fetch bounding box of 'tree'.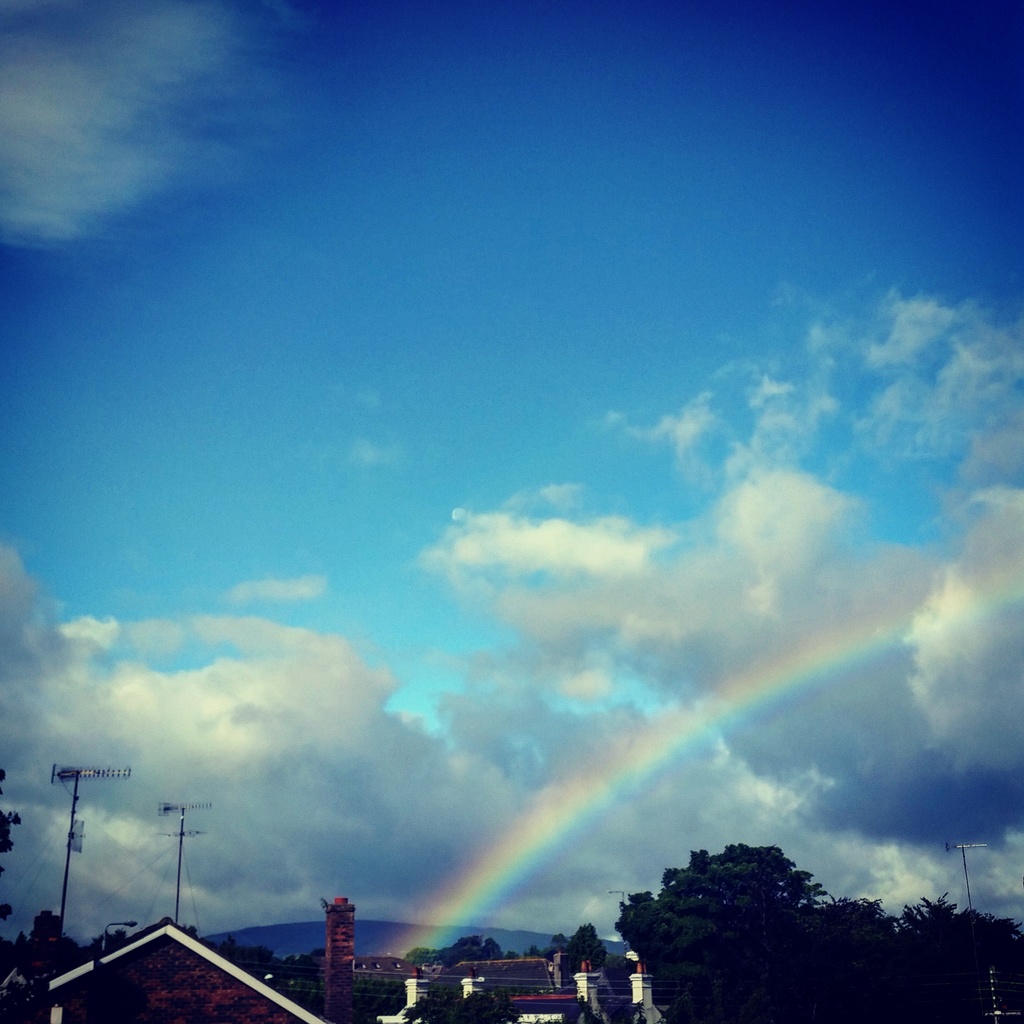
Bbox: 90 928 124 954.
